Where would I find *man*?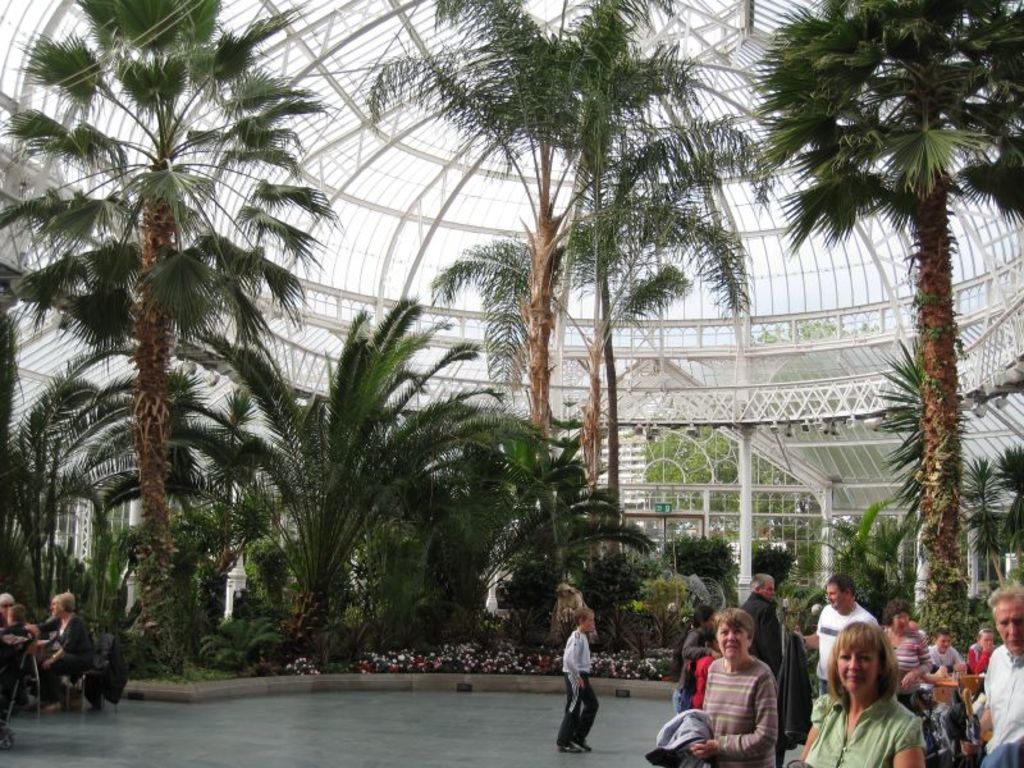
At (0, 589, 14, 628).
